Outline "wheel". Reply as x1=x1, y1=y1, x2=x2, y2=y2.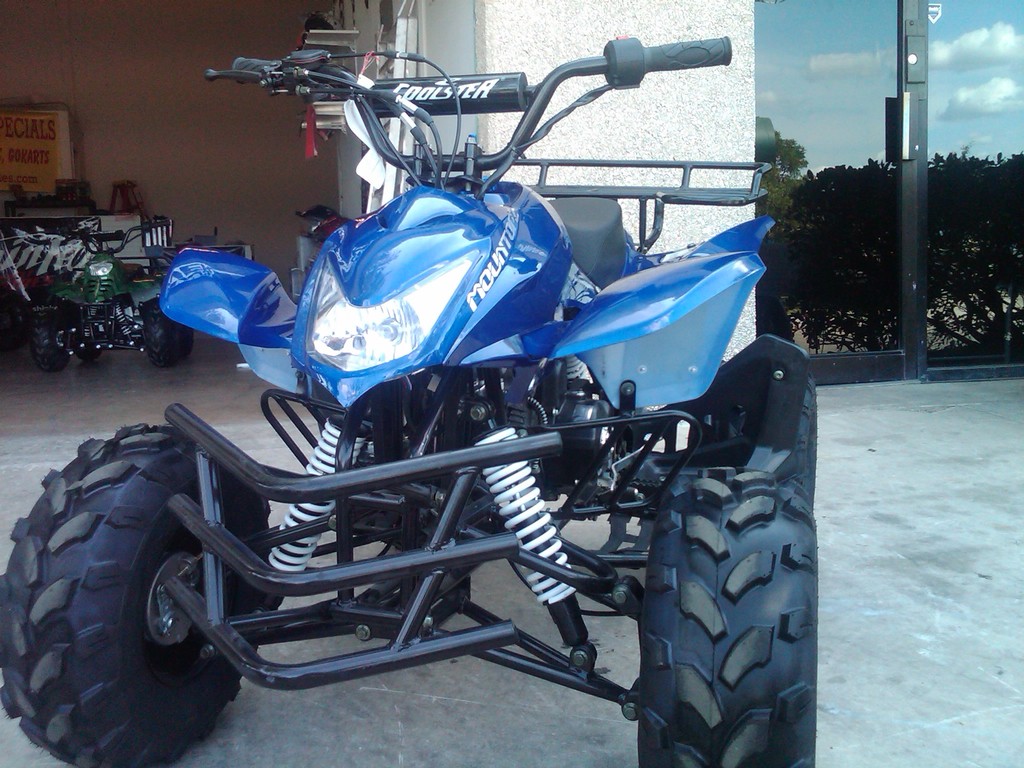
x1=181, y1=323, x2=196, y2=356.
